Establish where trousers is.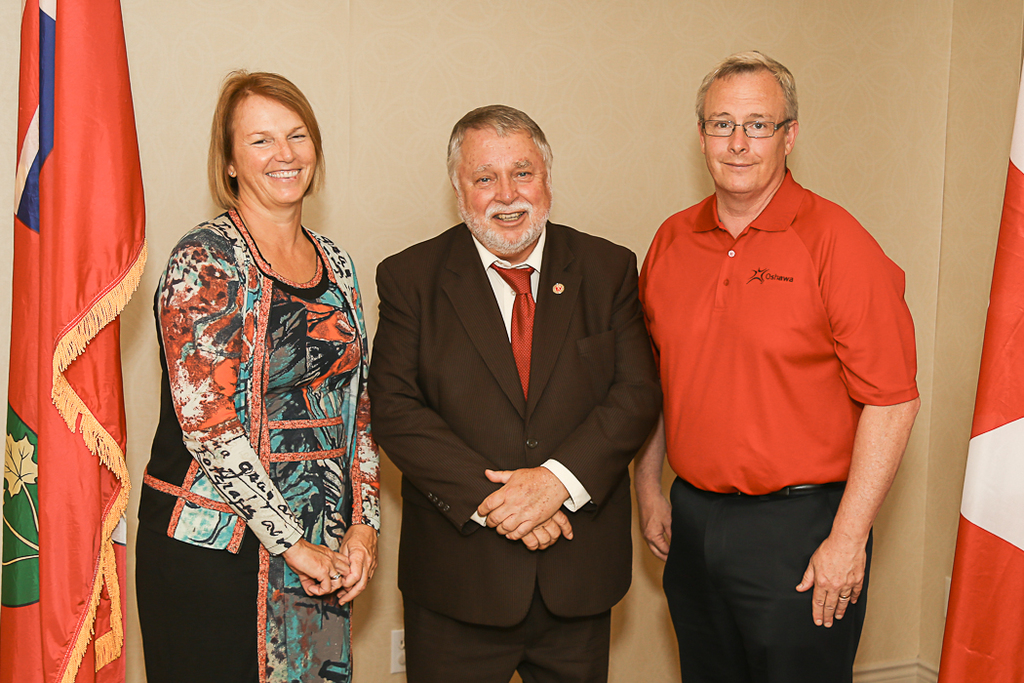
Established at select_region(671, 479, 863, 653).
